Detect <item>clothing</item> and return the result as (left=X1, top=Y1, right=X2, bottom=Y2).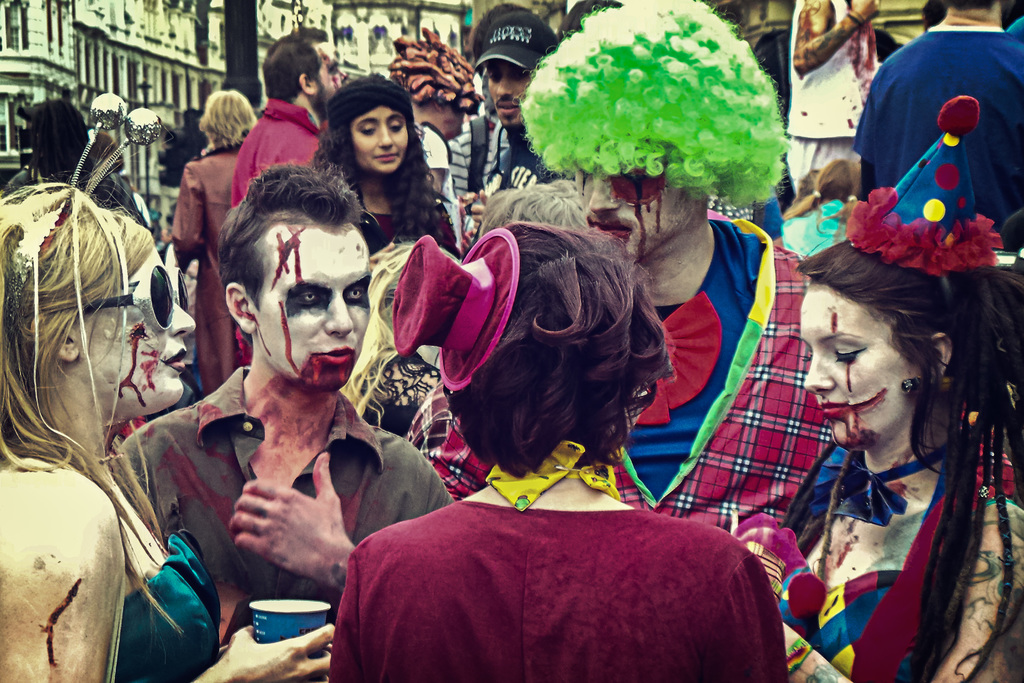
(left=163, top=133, right=246, bottom=383).
